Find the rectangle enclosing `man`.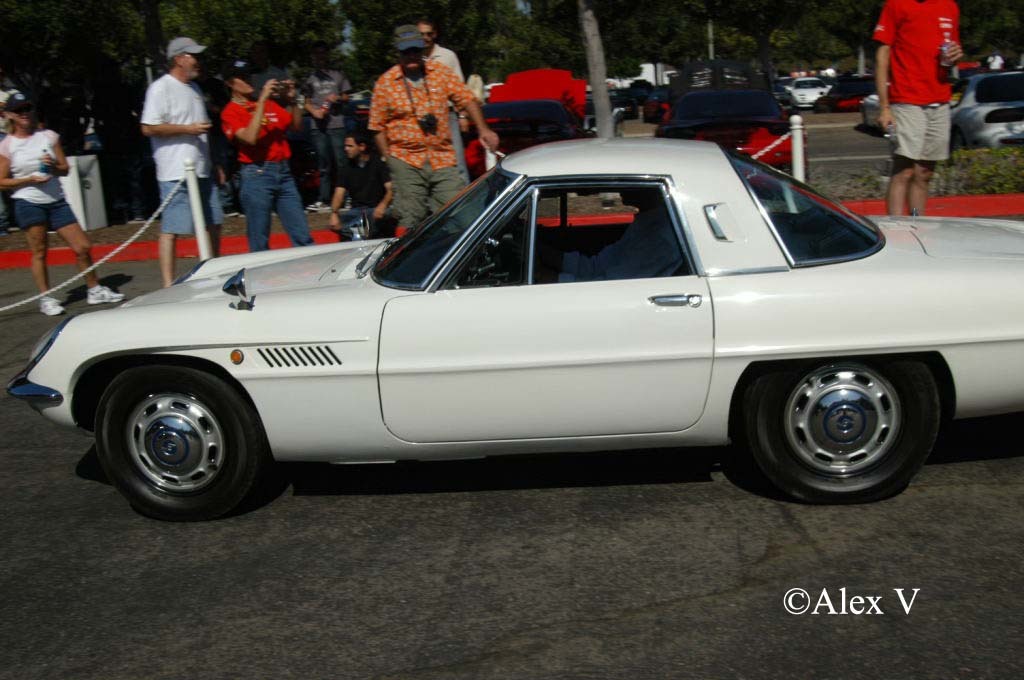
[left=327, top=130, right=399, bottom=240].
